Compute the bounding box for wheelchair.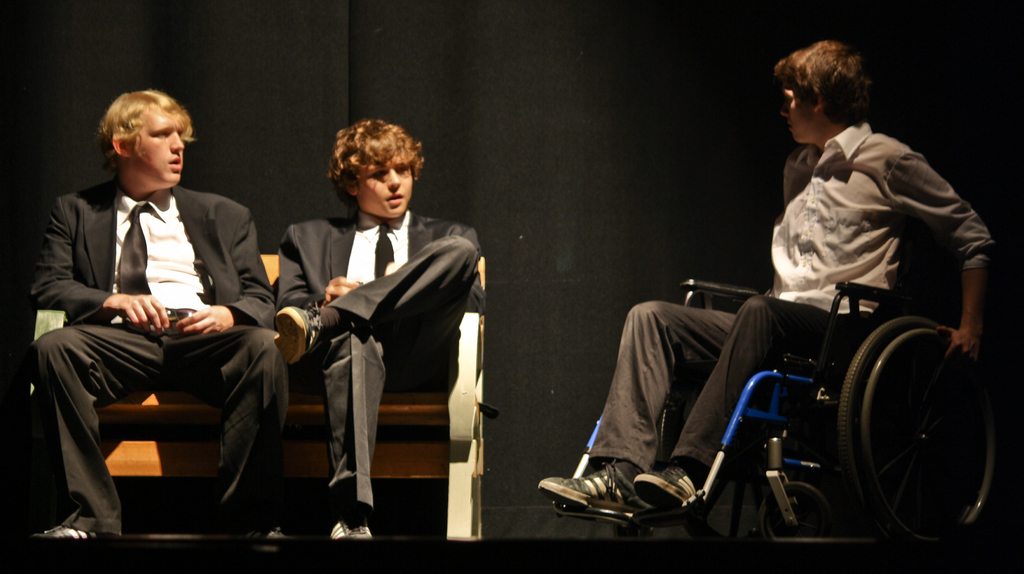
BBox(591, 206, 1005, 536).
